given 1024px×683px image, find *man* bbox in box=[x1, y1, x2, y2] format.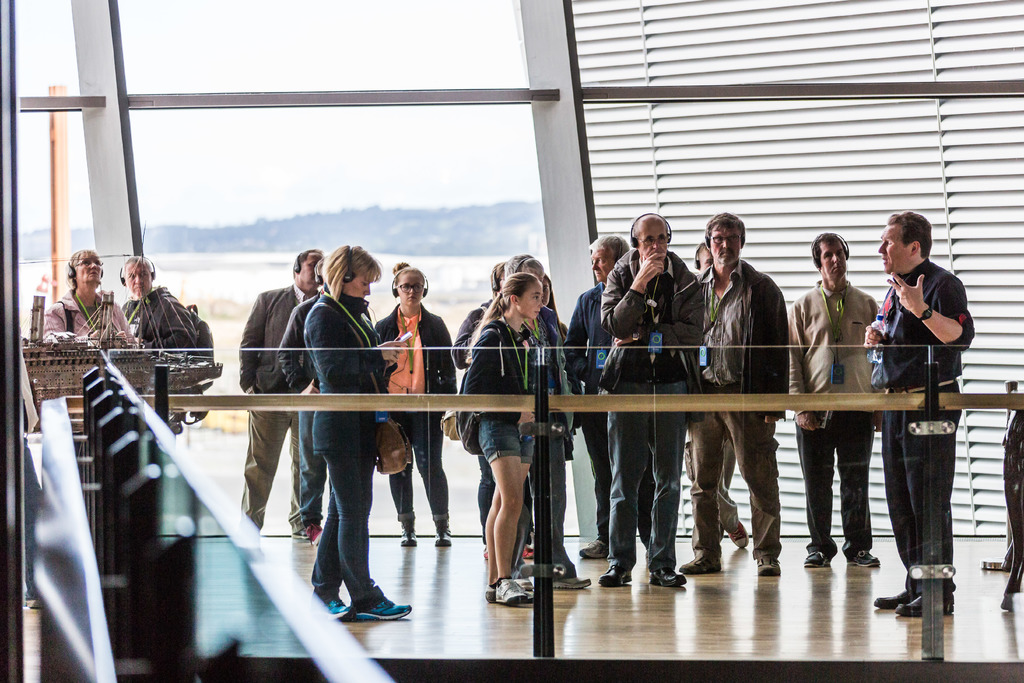
box=[791, 233, 884, 572].
